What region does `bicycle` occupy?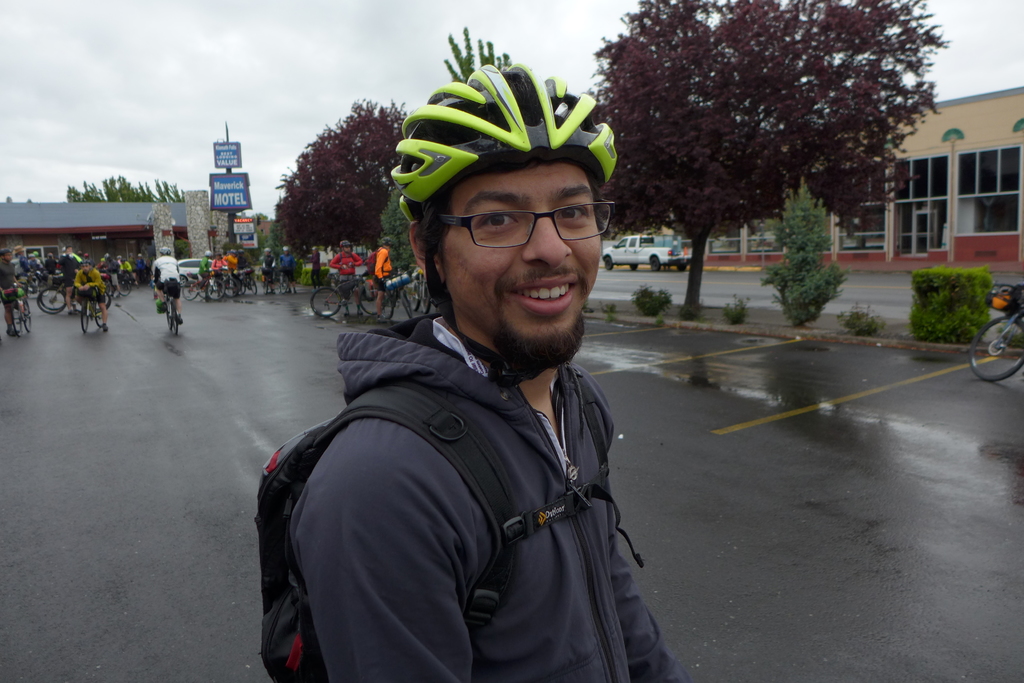
locate(159, 291, 186, 339).
